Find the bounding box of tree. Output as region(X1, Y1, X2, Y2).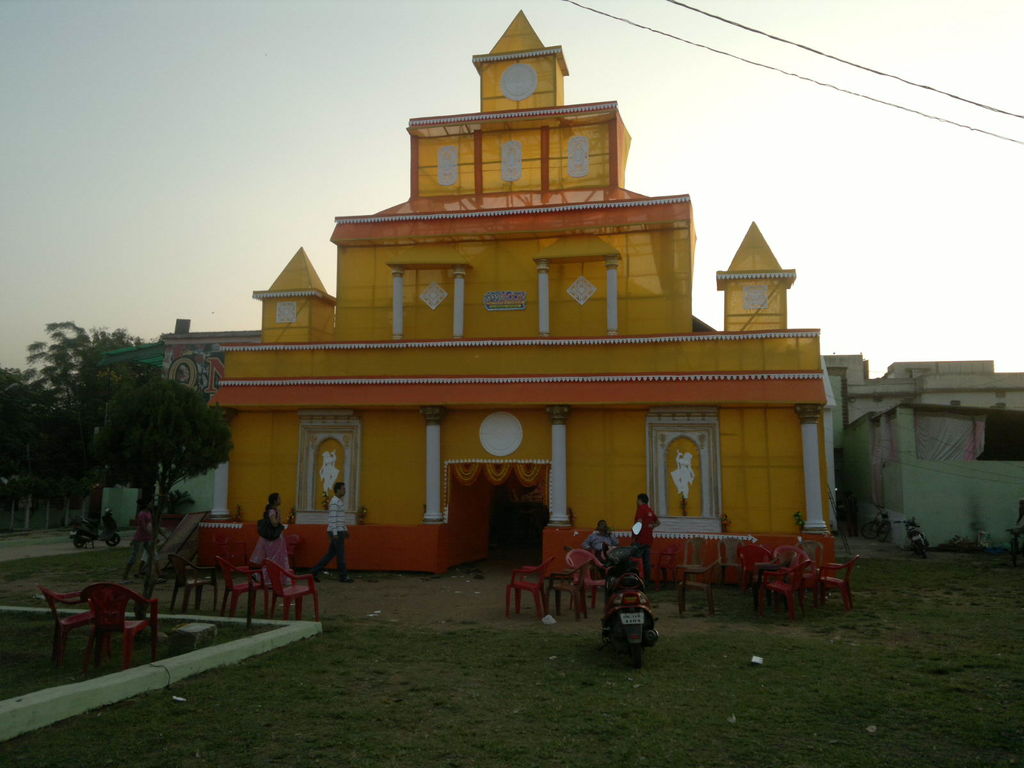
region(0, 365, 49, 513).
